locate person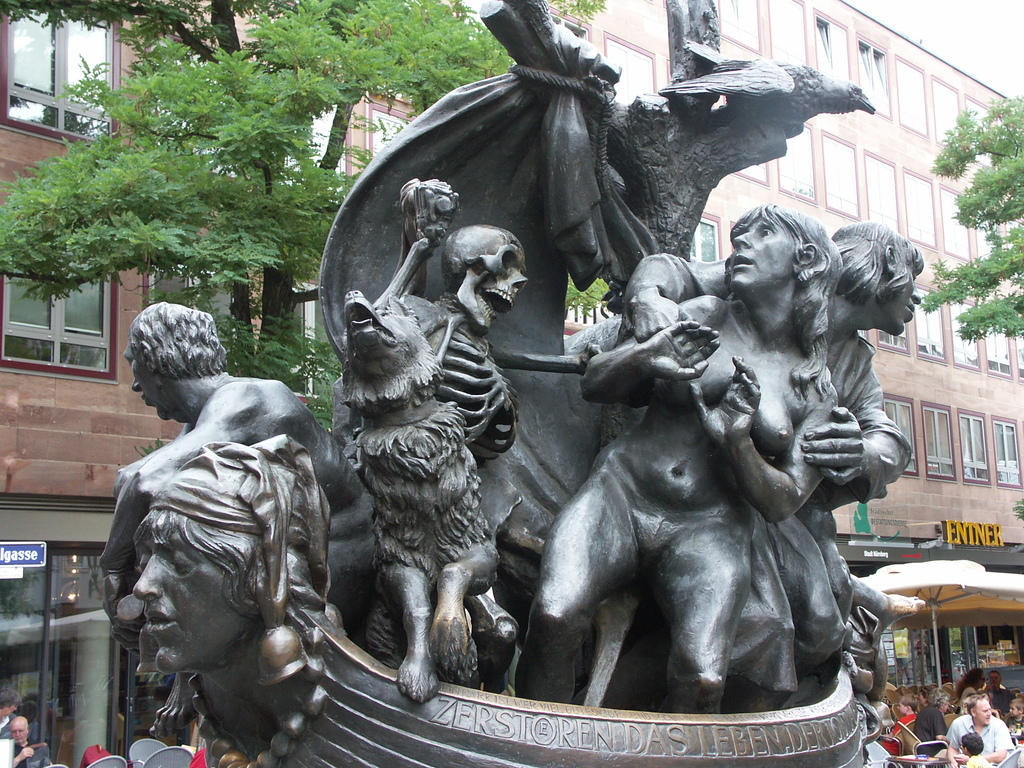
(left=950, top=662, right=990, bottom=709)
